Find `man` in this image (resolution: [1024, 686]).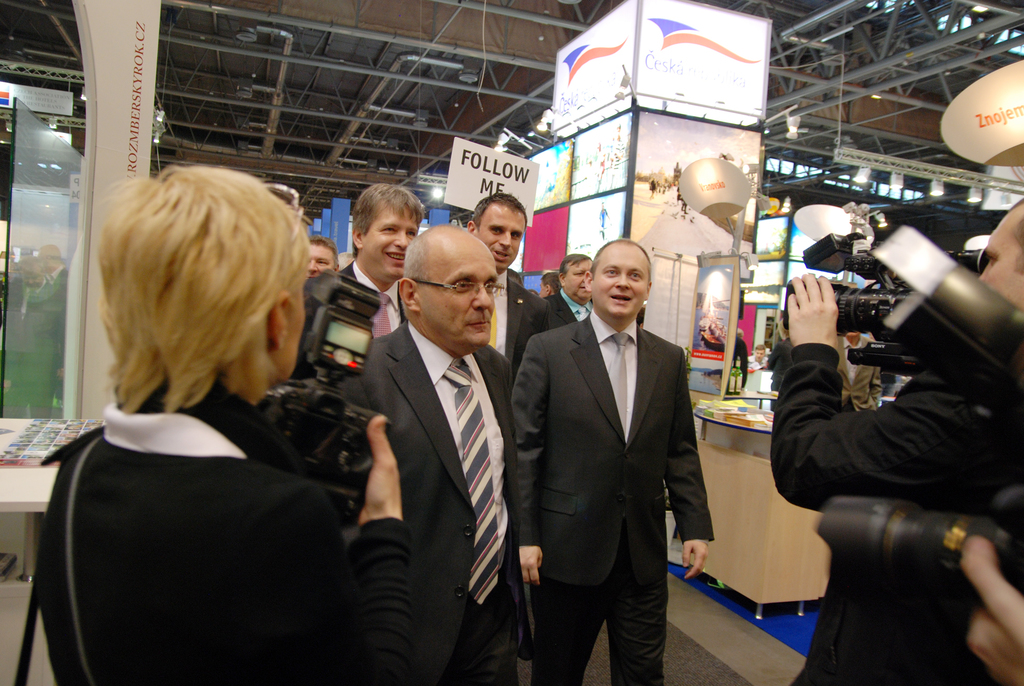
box=[539, 254, 594, 329].
